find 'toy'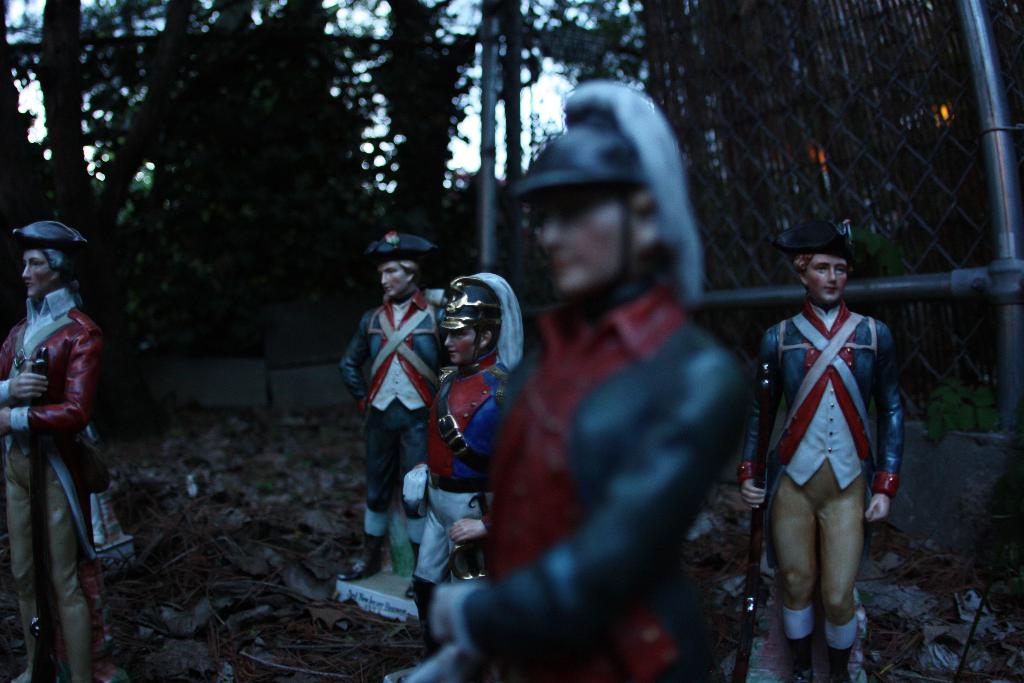
region(393, 259, 531, 655)
